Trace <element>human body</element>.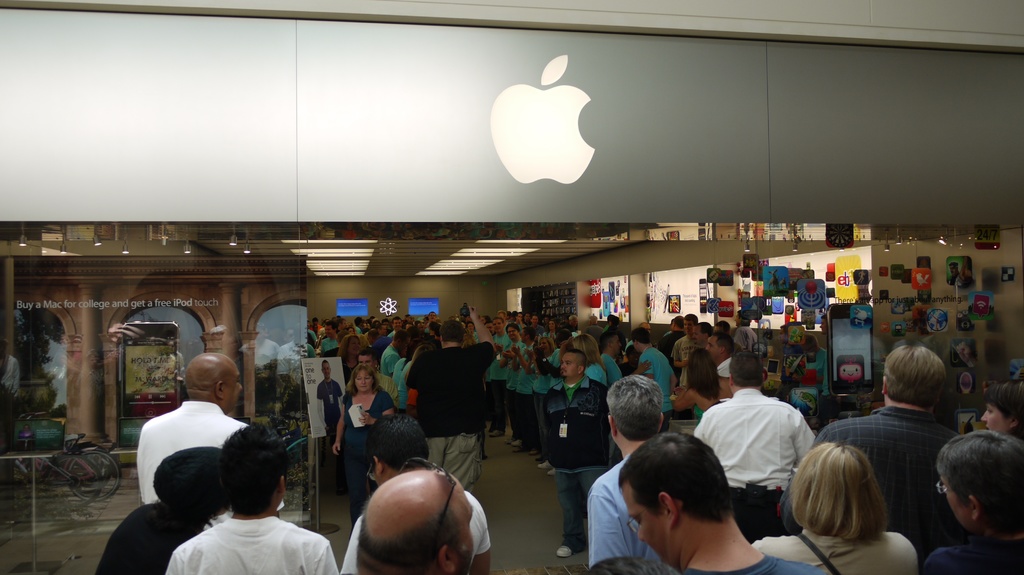
Traced to 530/353/614/563.
